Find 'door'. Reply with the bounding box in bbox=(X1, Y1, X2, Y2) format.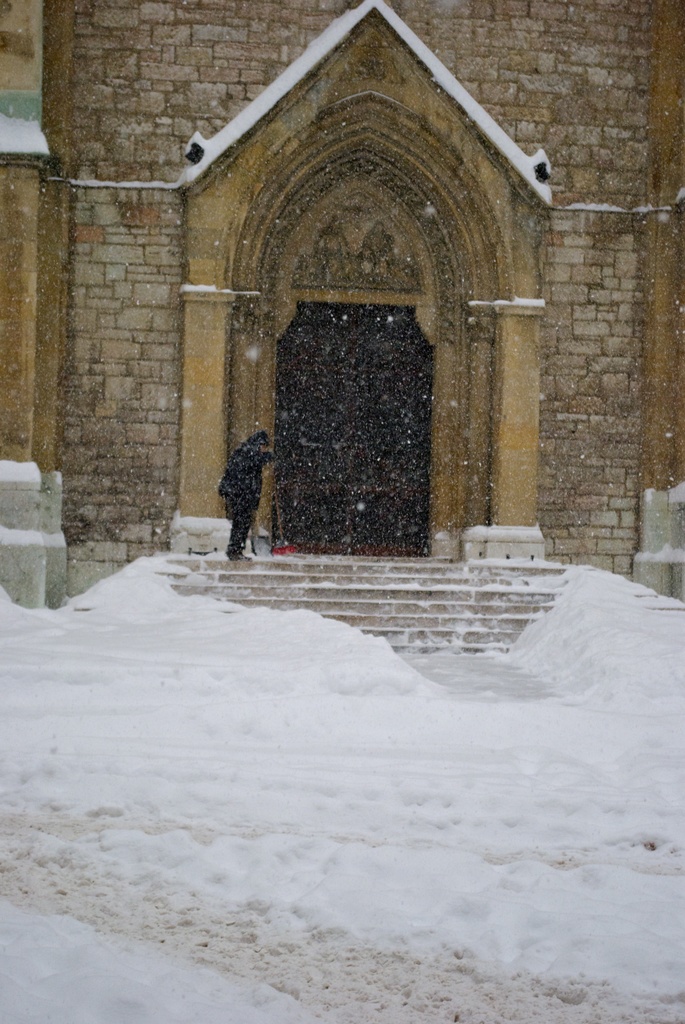
bbox=(244, 175, 457, 565).
